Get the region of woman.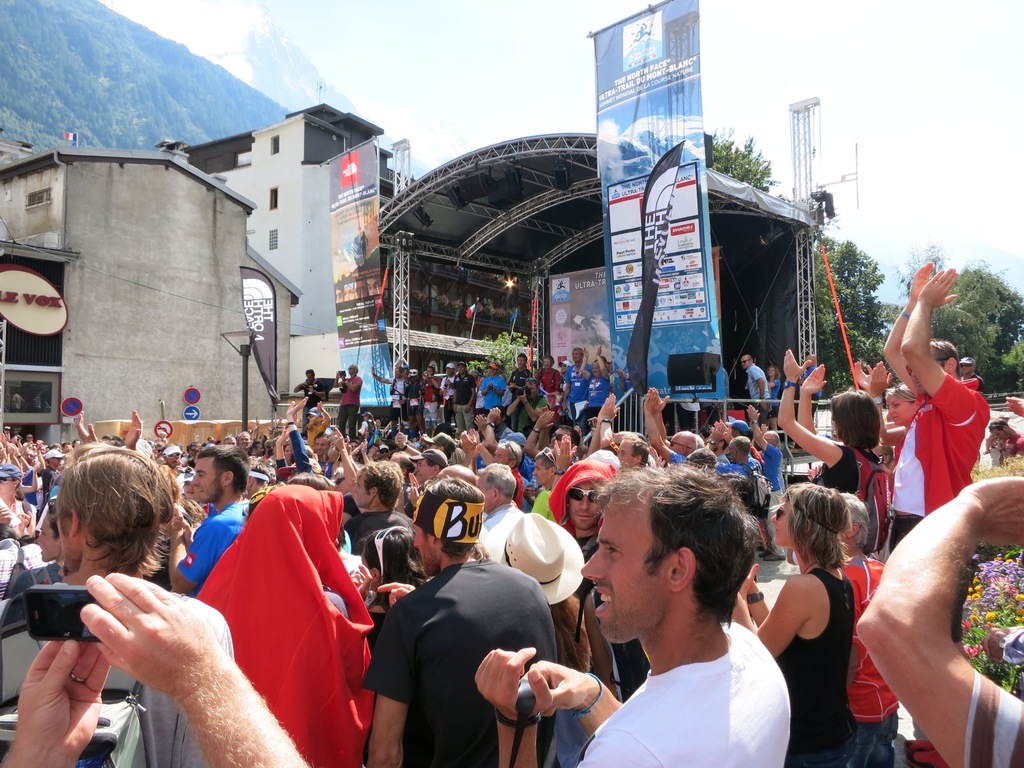
(538, 355, 565, 421).
